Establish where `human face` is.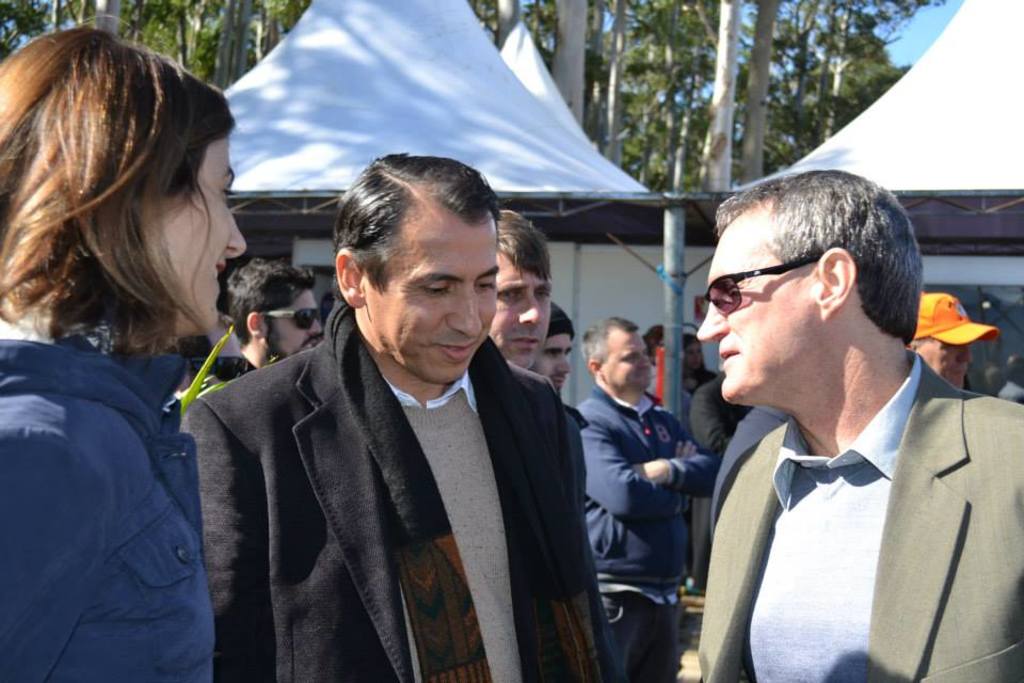
Established at 694:229:811:403.
